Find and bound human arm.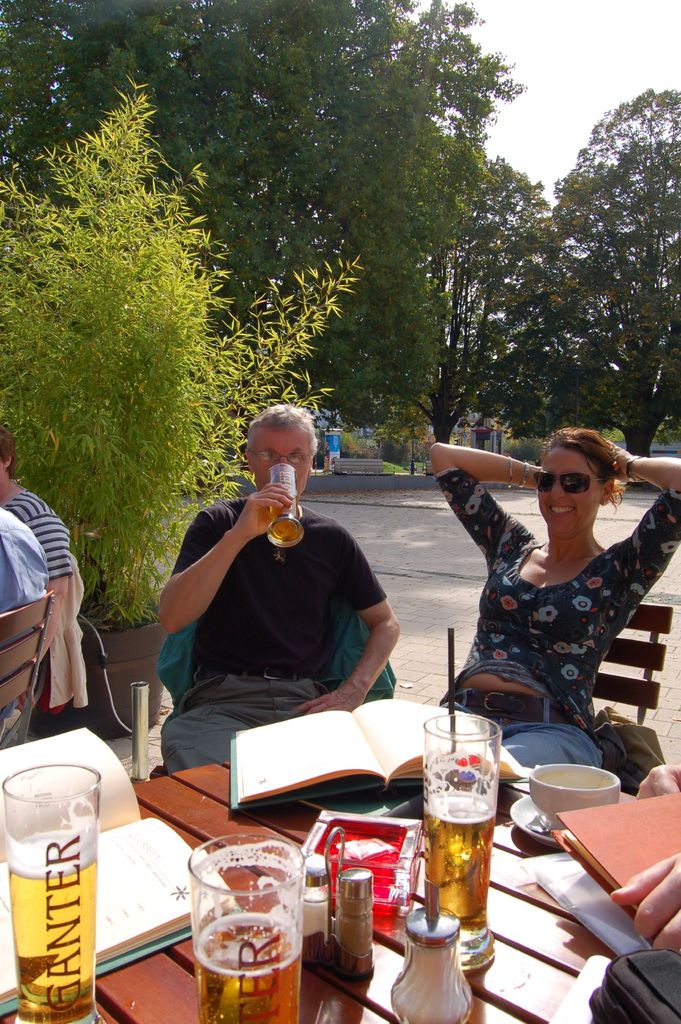
Bound: {"left": 28, "top": 511, "right": 76, "bottom": 667}.
